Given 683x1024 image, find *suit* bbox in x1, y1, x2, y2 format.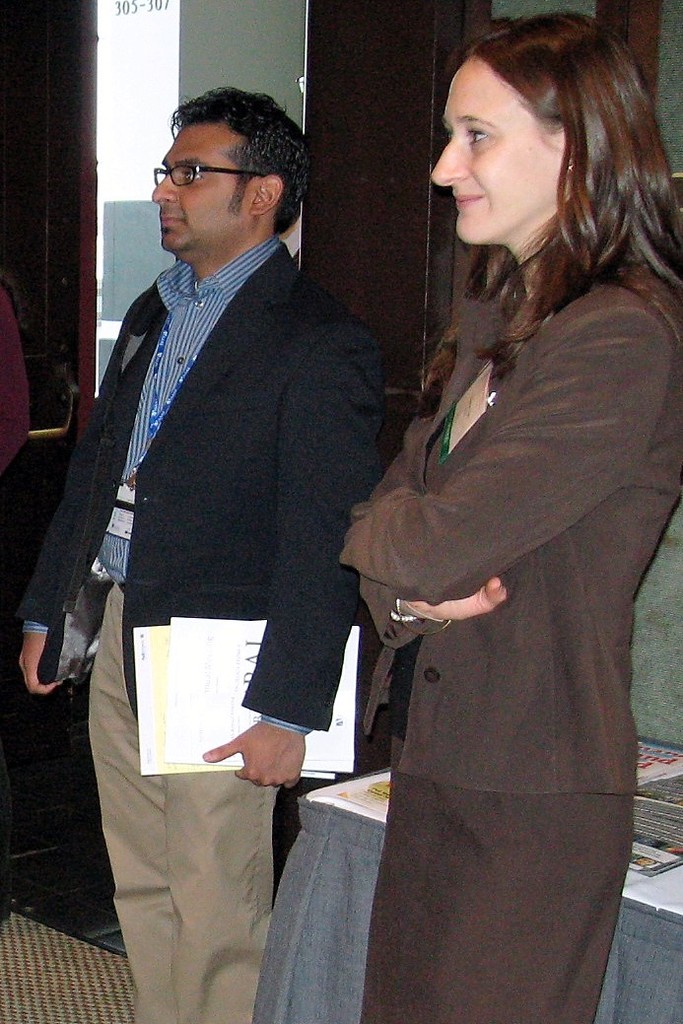
28, 239, 376, 1023.
